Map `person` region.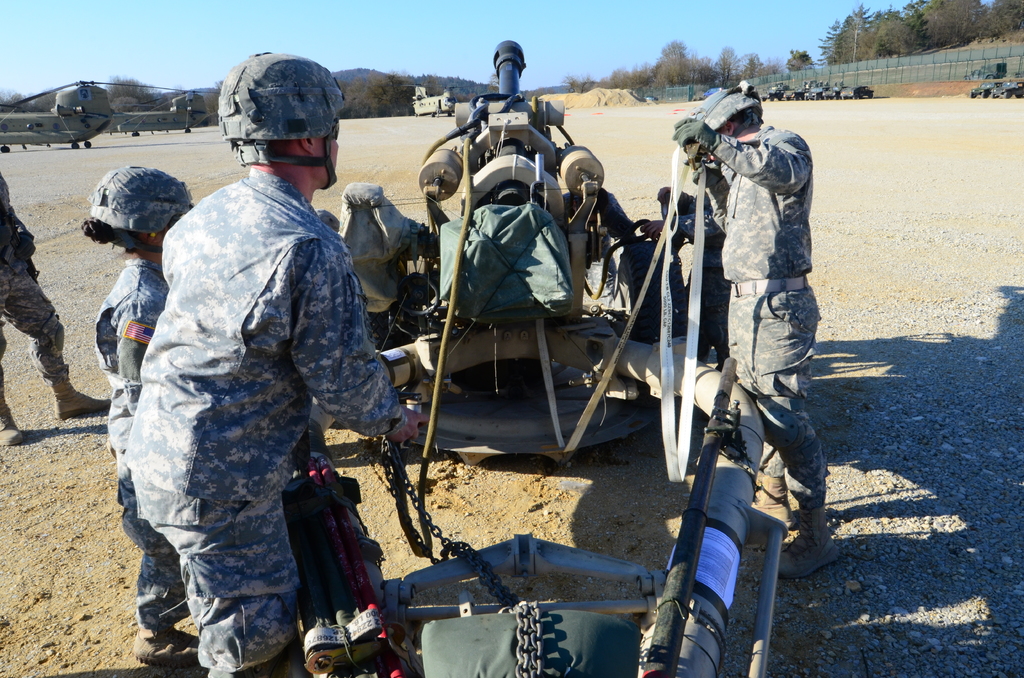
Mapped to x1=0 y1=167 x2=113 y2=448.
